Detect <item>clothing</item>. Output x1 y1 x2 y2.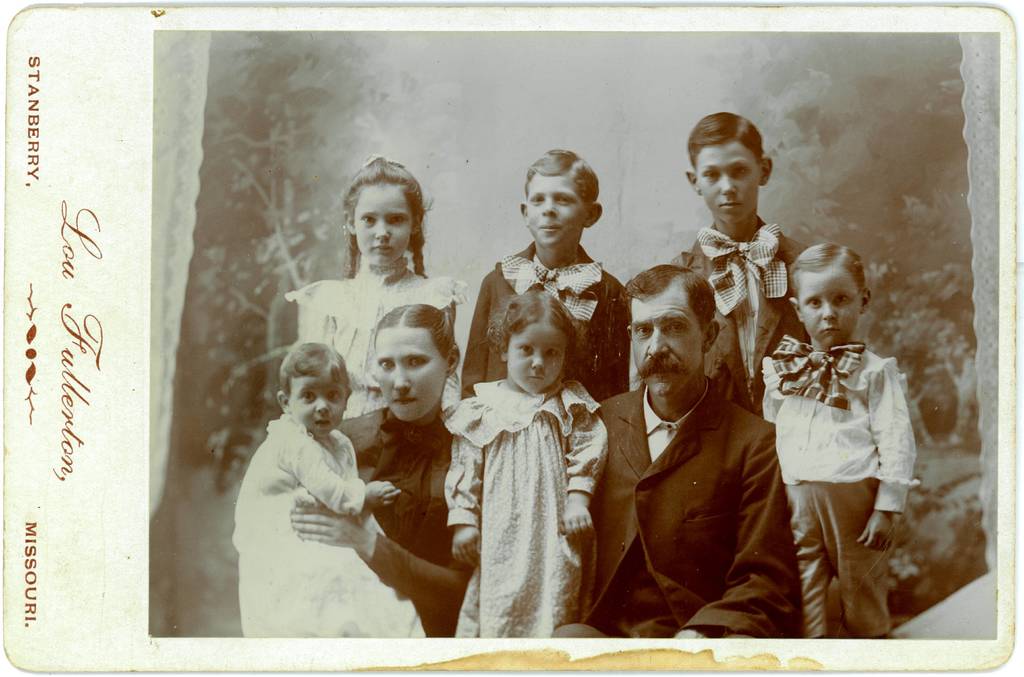
361 411 483 622.
